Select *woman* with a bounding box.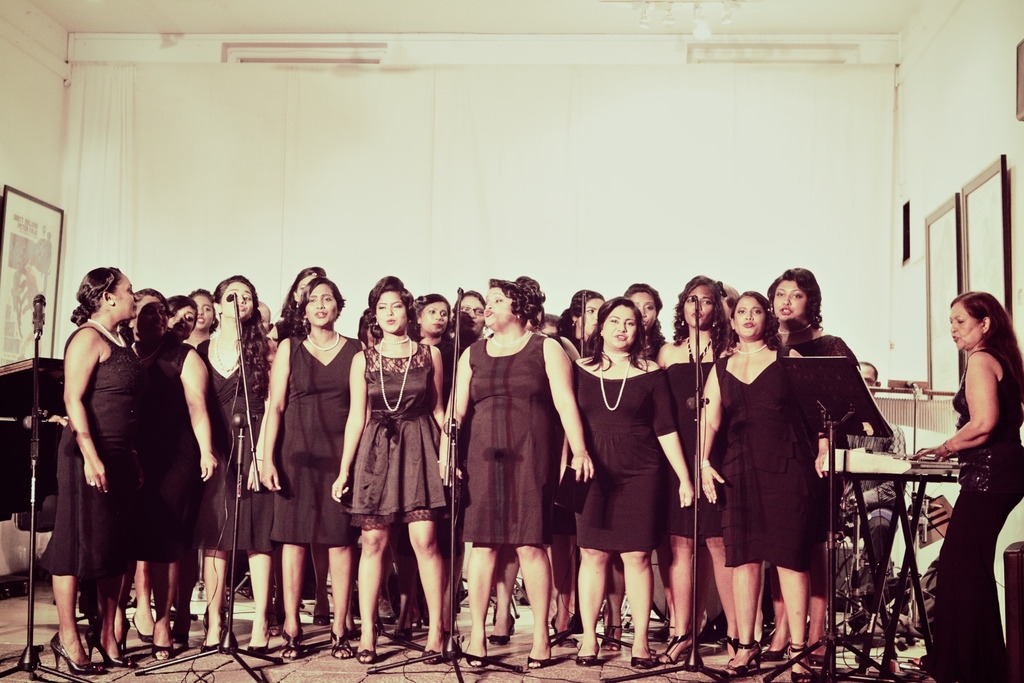
box(182, 286, 214, 362).
